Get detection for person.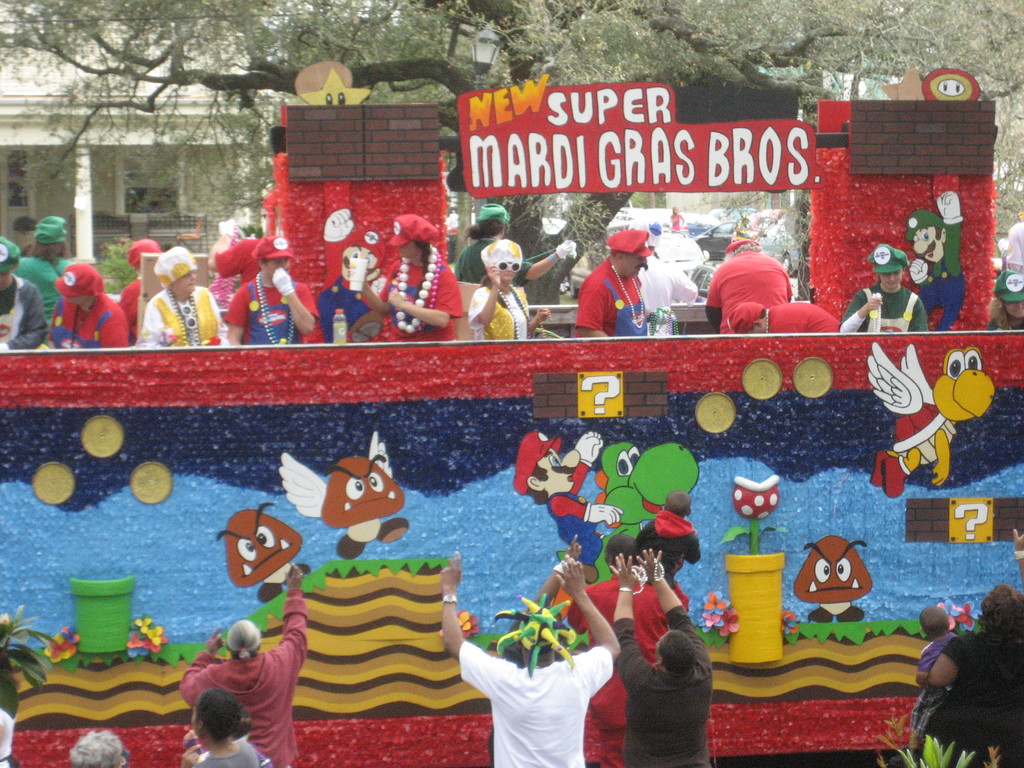
Detection: x1=707 y1=228 x2=796 y2=333.
